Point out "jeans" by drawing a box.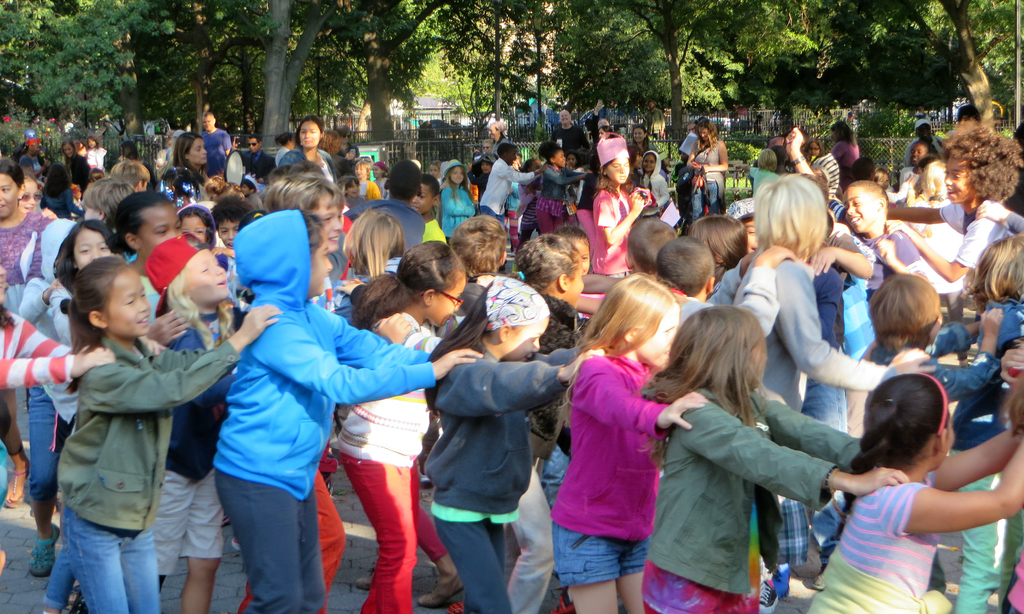
rect(500, 462, 556, 613).
